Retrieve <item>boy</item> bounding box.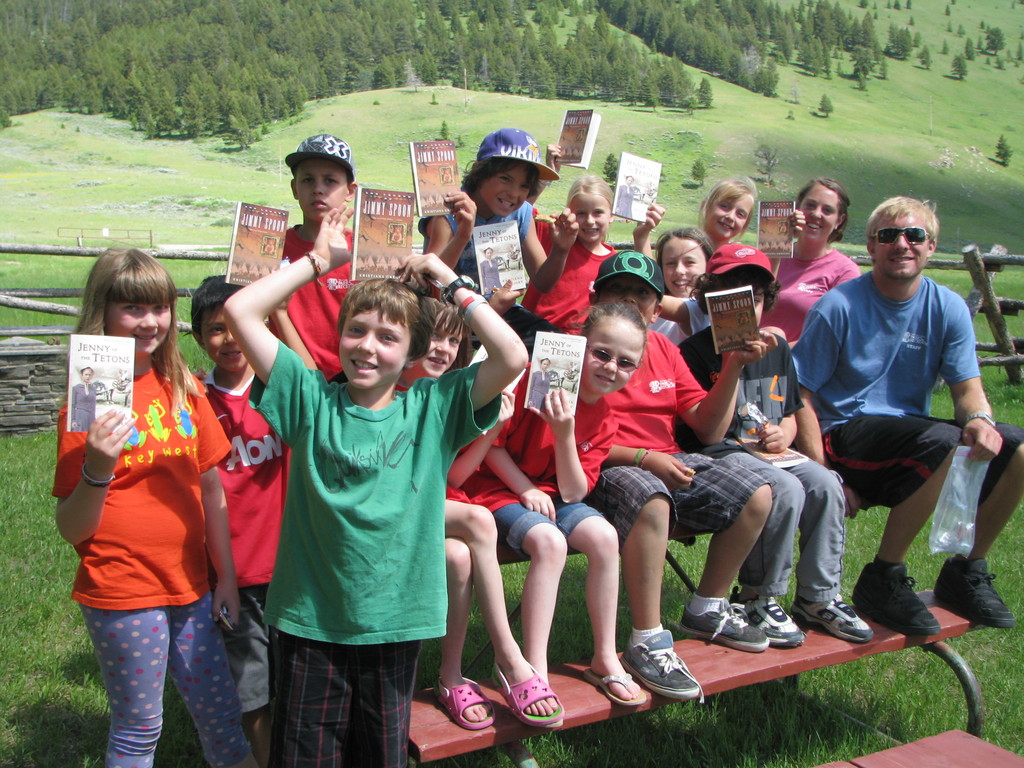
Bounding box: crop(678, 244, 873, 641).
